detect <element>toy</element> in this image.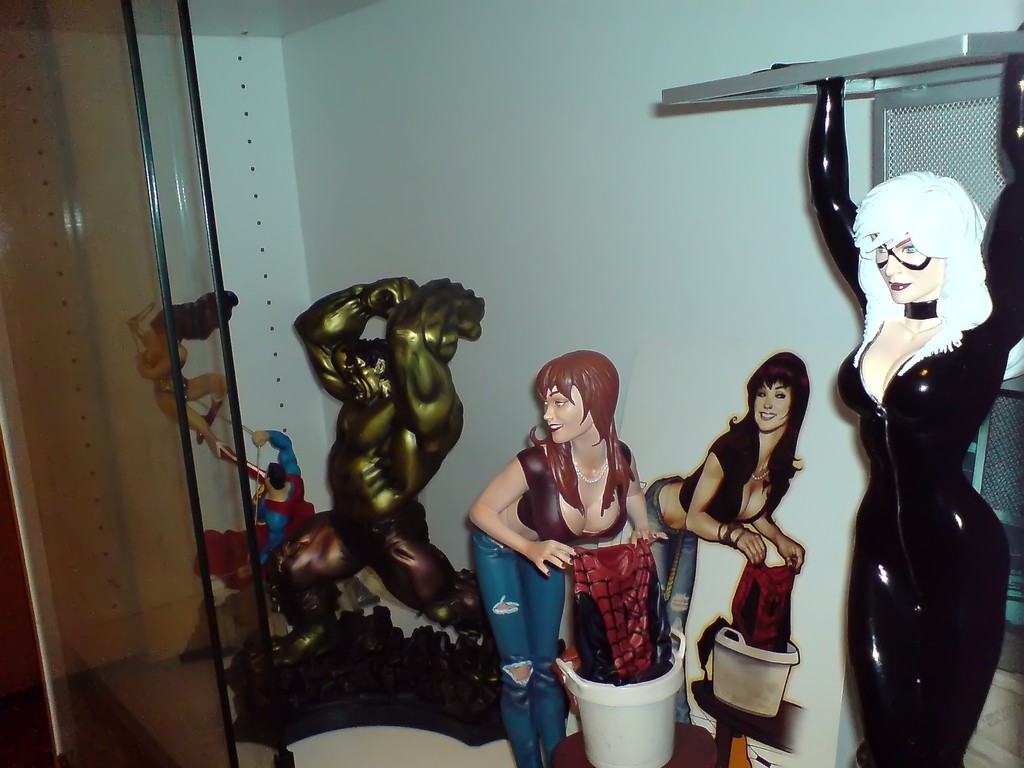
Detection: rect(456, 344, 658, 767).
